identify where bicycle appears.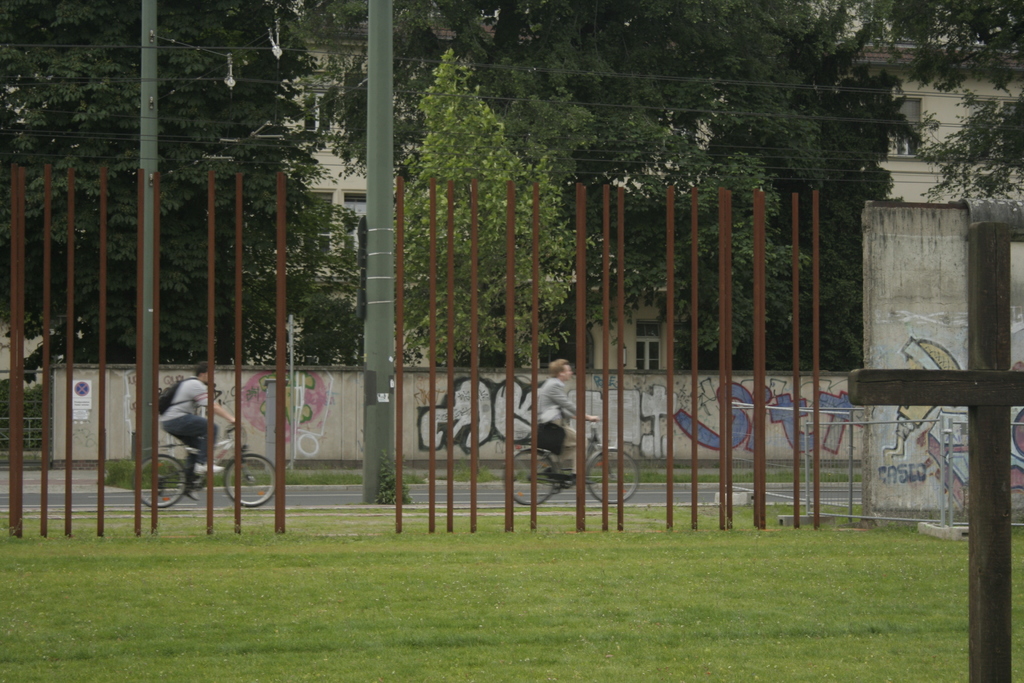
Appears at crop(500, 420, 641, 504).
